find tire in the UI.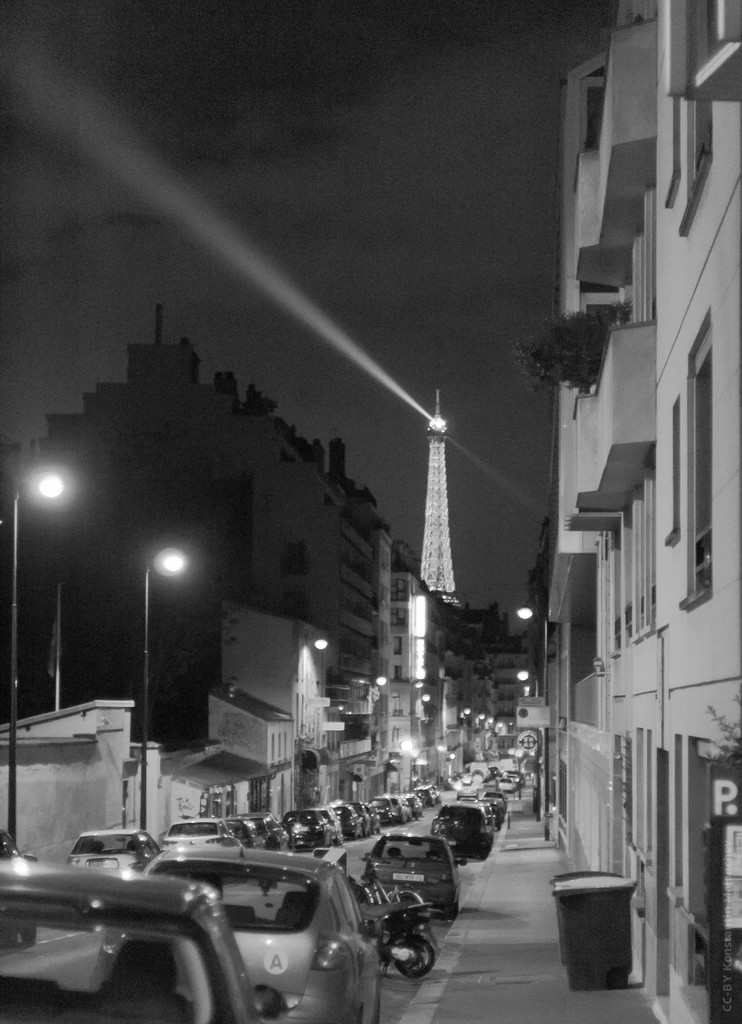
UI element at <box>394,938,442,983</box>.
